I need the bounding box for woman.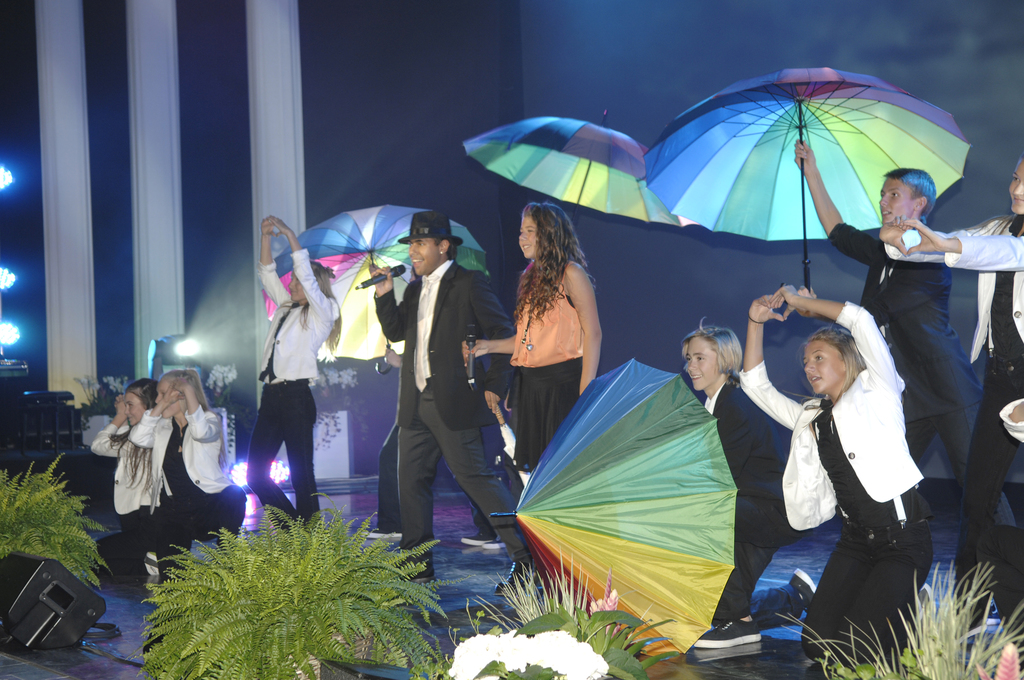
Here it is: bbox=[246, 213, 342, 537].
